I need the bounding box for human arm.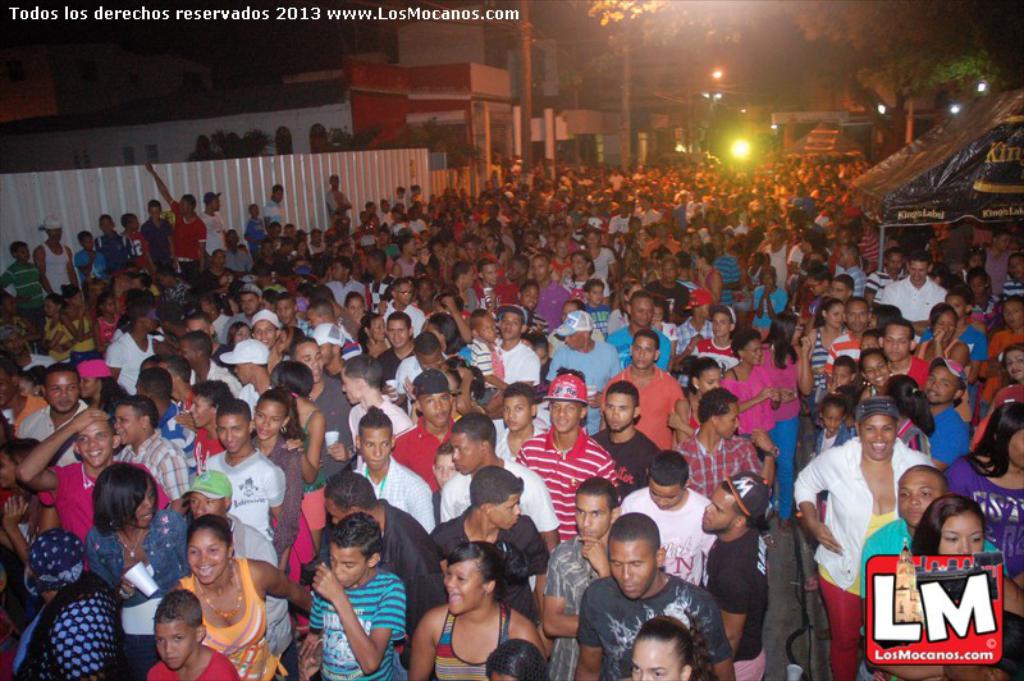
Here it is: [x1=1, y1=497, x2=32, y2=561].
